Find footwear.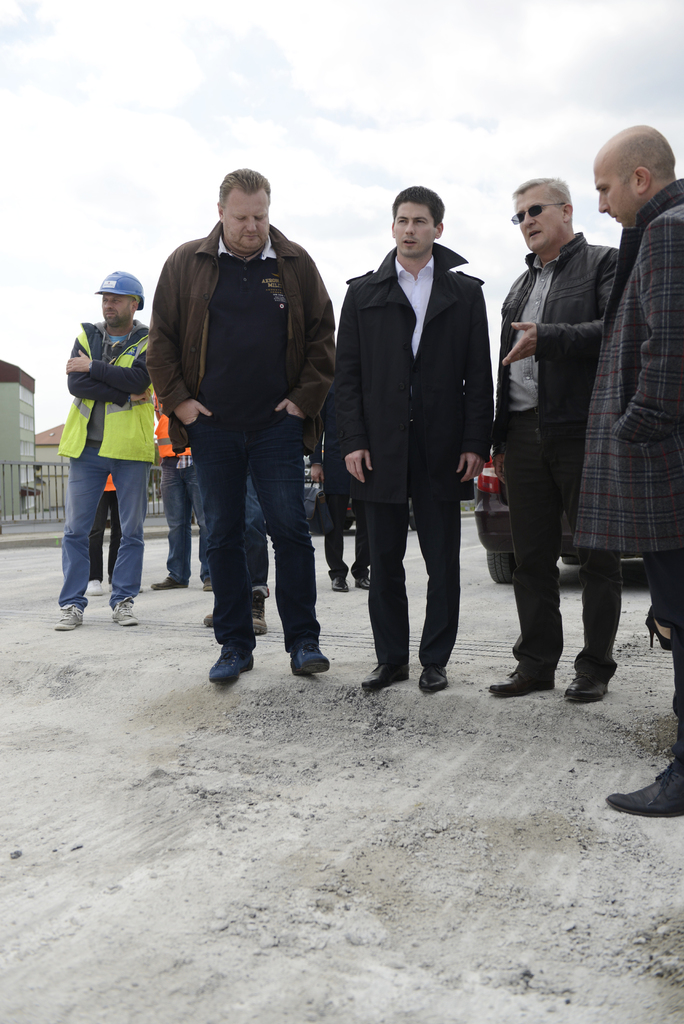
[x1=485, y1=665, x2=557, y2=698].
